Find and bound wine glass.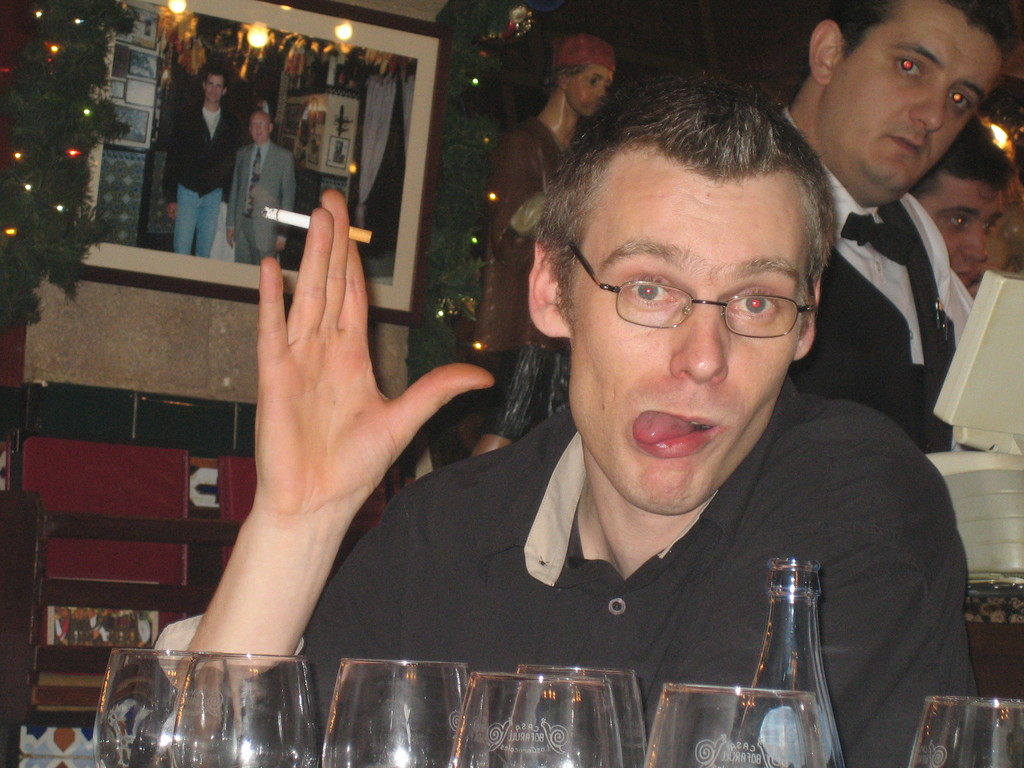
Bound: (915, 698, 1023, 767).
